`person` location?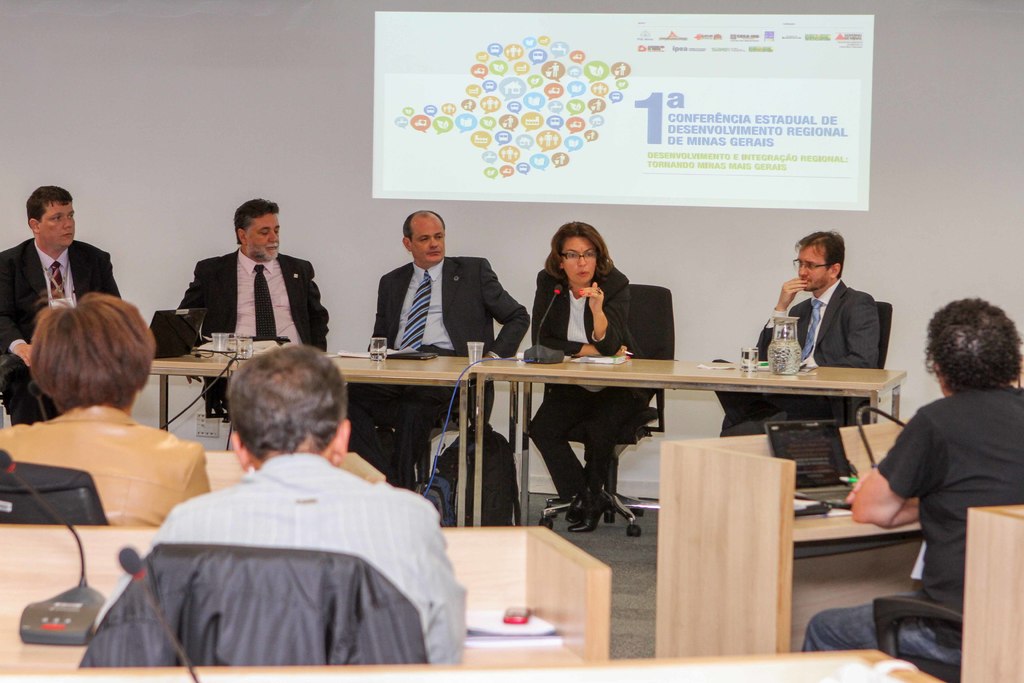
BBox(176, 193, 312, 366)
